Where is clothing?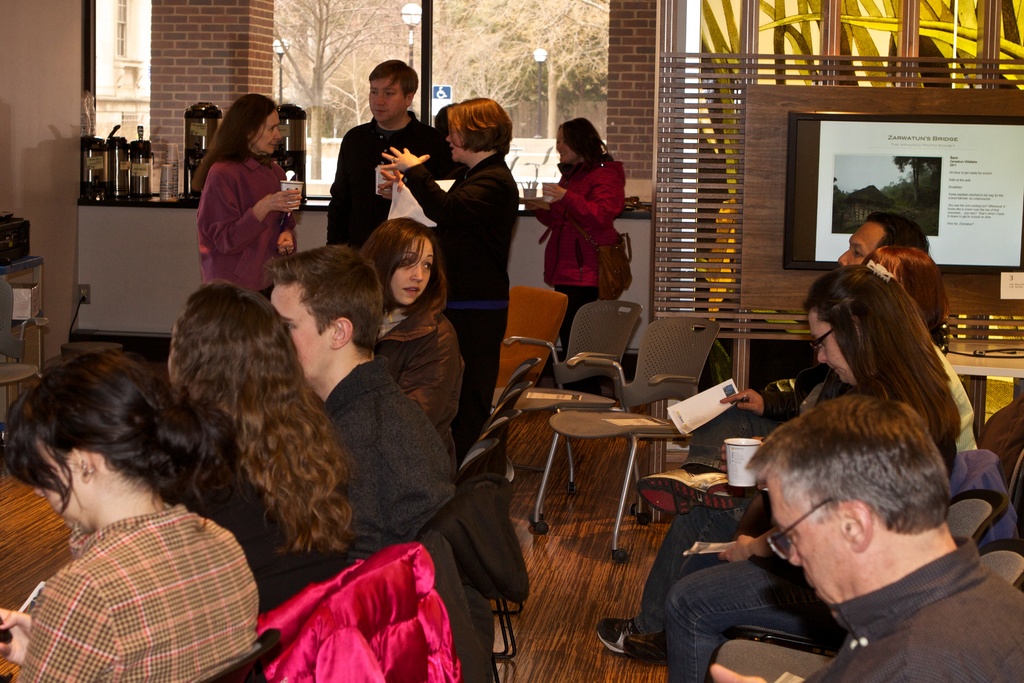
x1=660 y1=537 x2=840 y2=682.
